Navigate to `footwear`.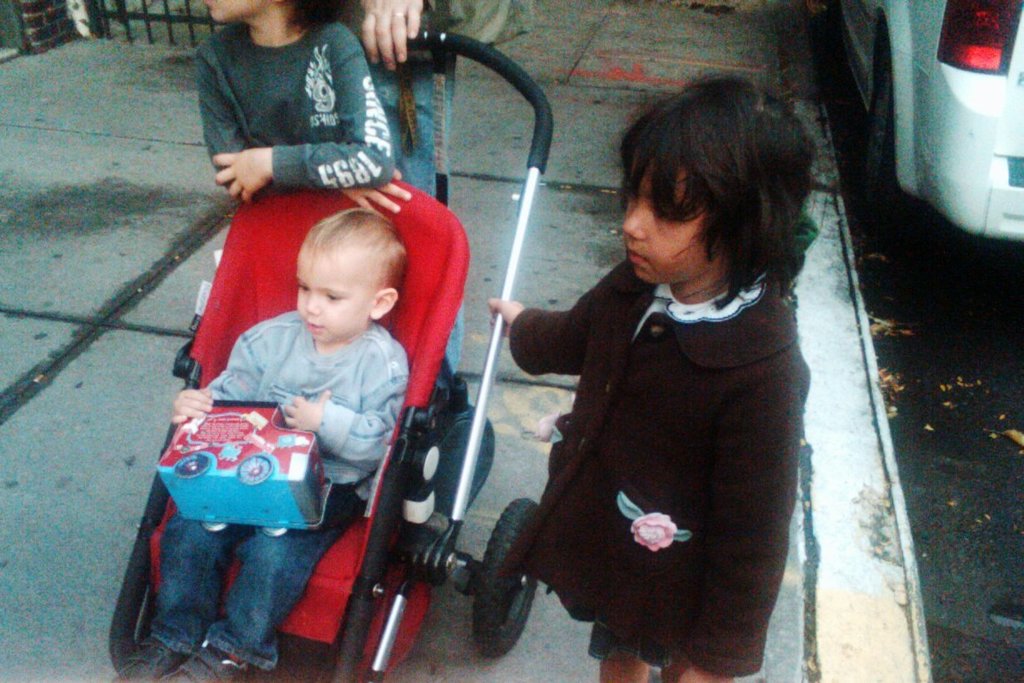
Navigation target: (162, 640, 245, 682).
